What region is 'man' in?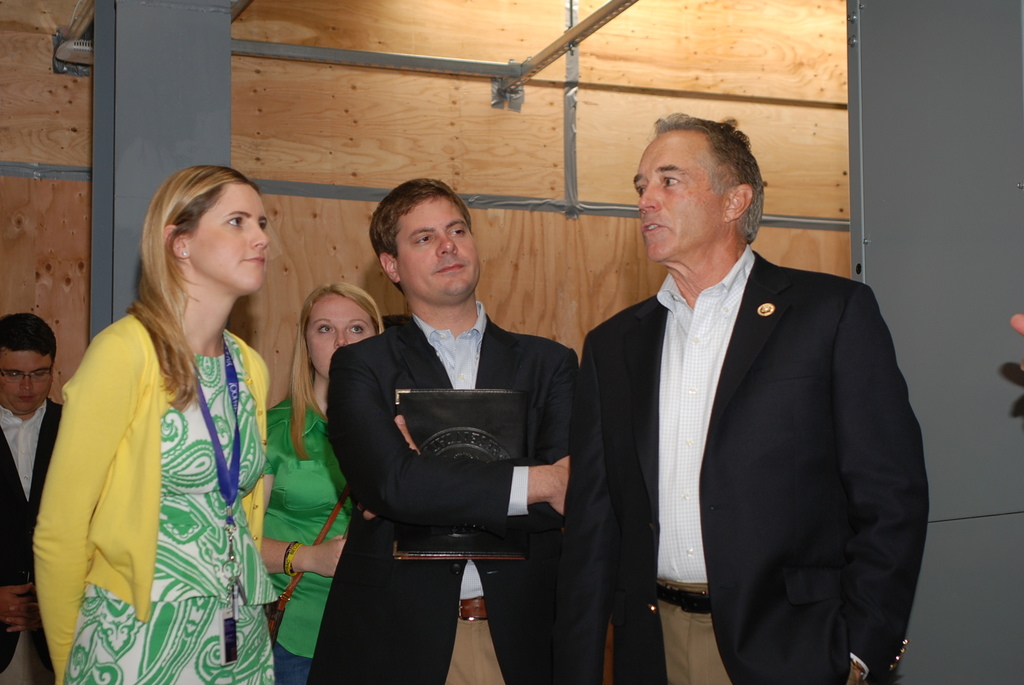
BBox(563, 106, 915, 684).
